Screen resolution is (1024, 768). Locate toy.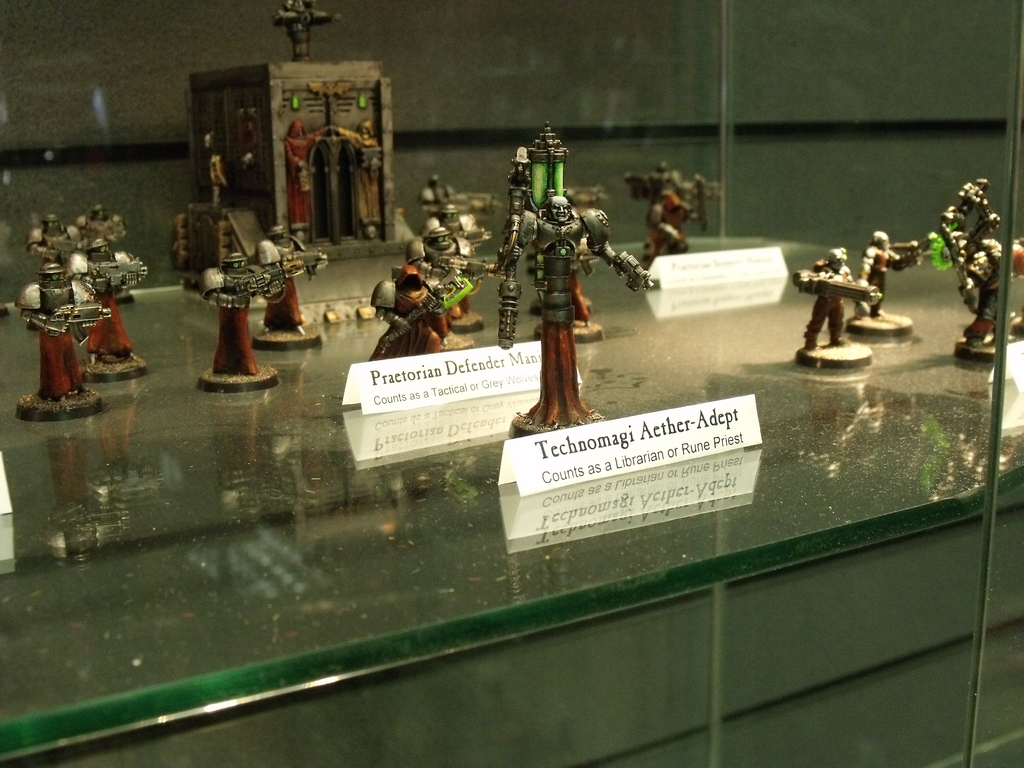
crop(76, 203, 127, 246).
